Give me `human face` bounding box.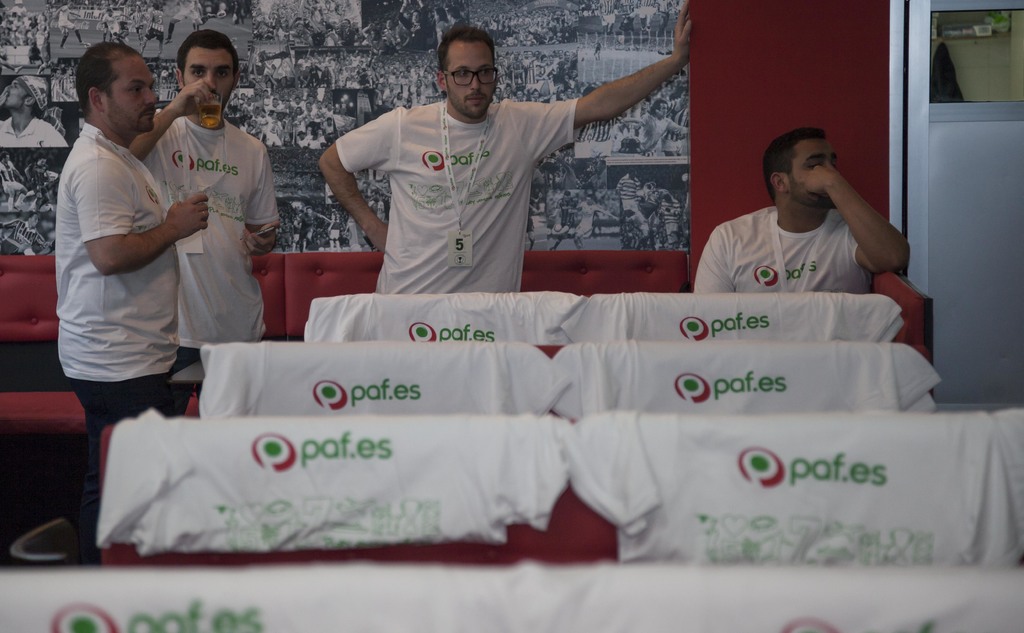
rect(790, 140, 834, 204).
